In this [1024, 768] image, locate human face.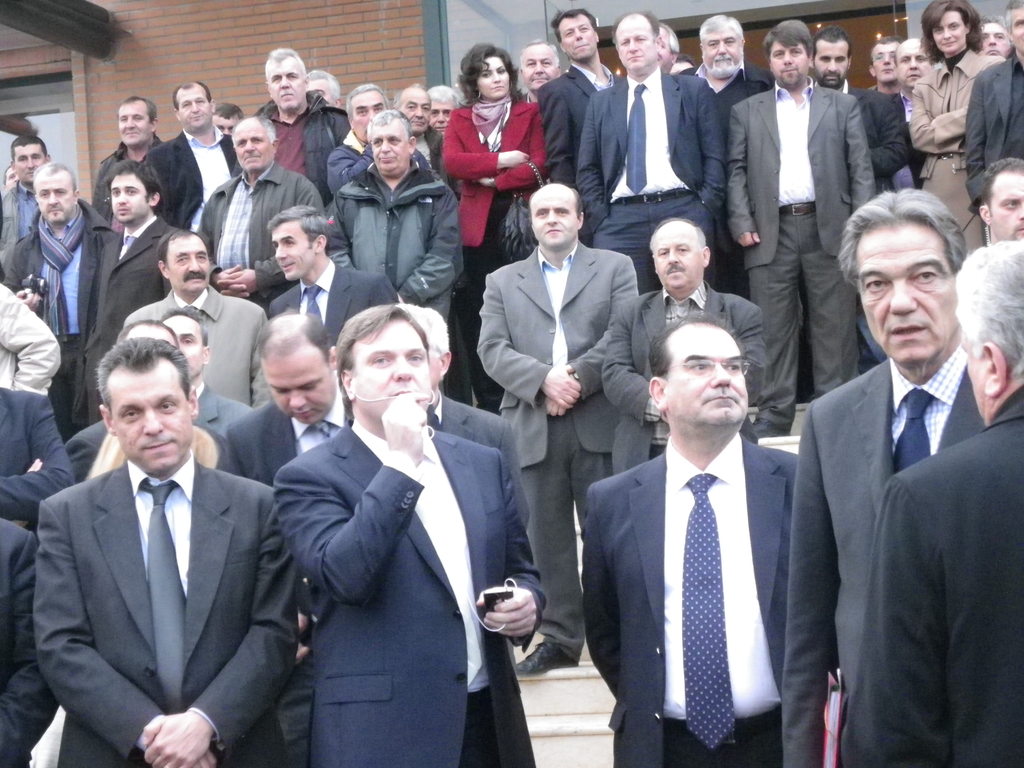
Bounding box: 977 22 1012 58.
